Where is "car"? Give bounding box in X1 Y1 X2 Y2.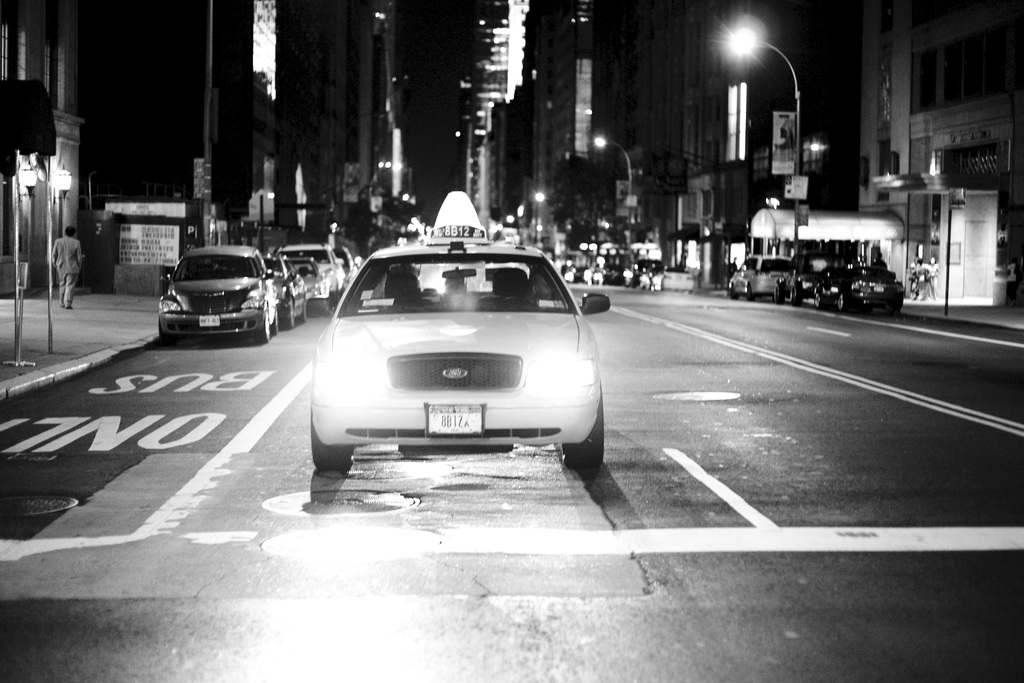
280 243 345 308.
